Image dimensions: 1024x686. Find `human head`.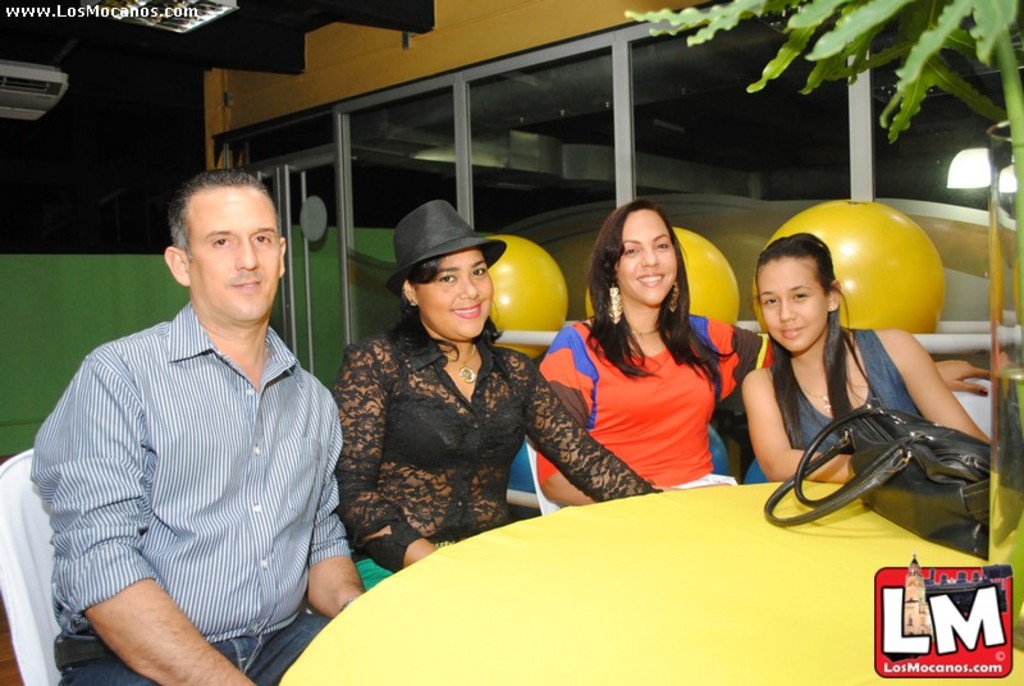
locate(591, 200, 685, 306).
